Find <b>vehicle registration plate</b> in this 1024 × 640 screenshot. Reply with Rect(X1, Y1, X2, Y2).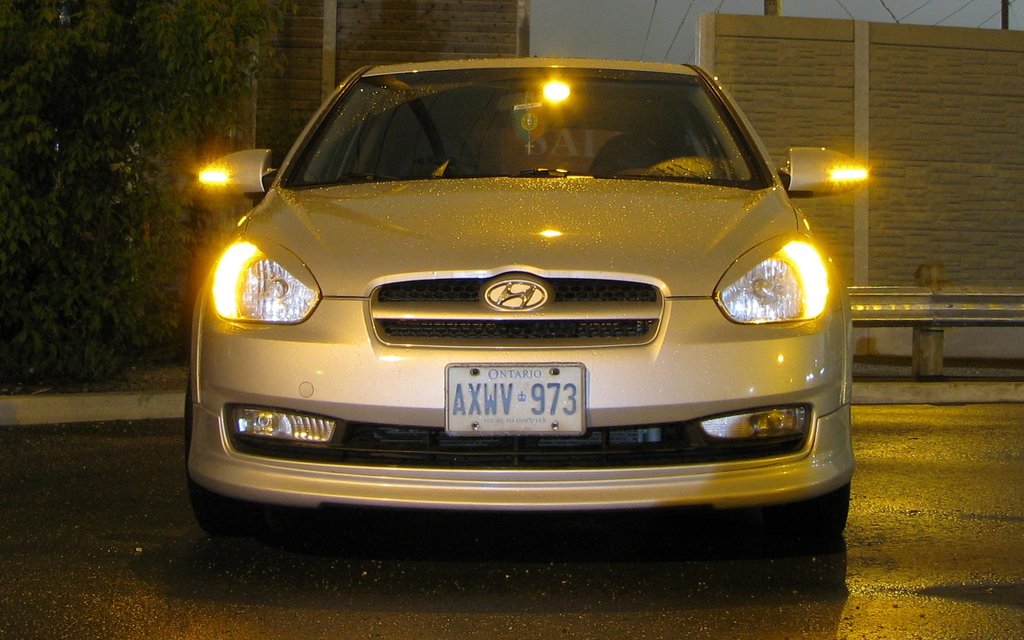
Rect(449, 381, 588, 442).
